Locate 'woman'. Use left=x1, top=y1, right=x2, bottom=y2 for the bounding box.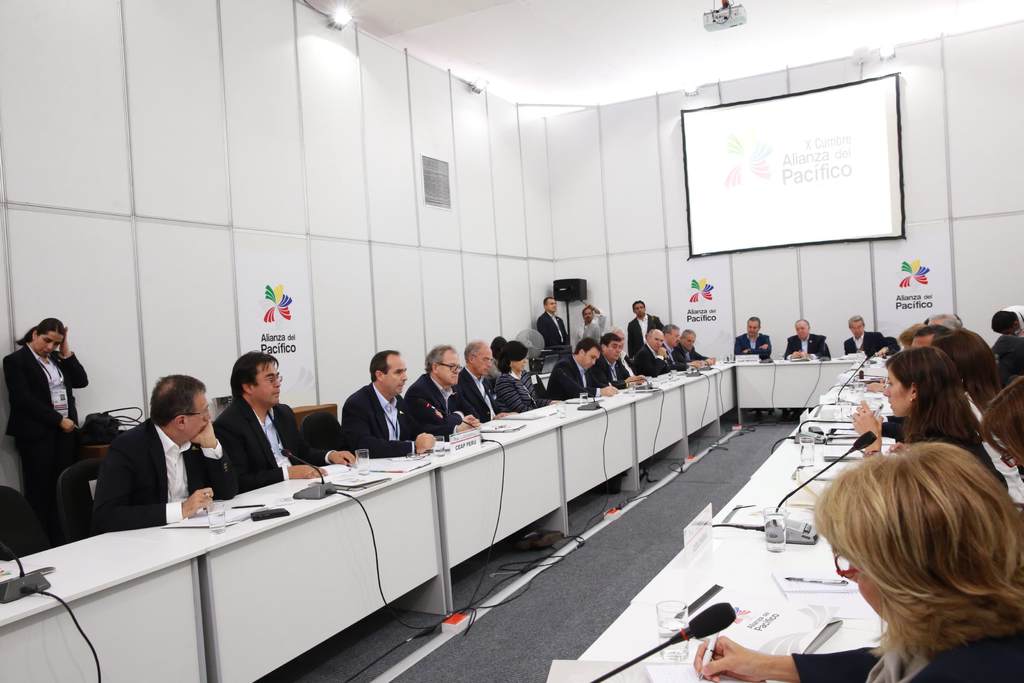
left=691, top=440, right=1023, bottom=682.
